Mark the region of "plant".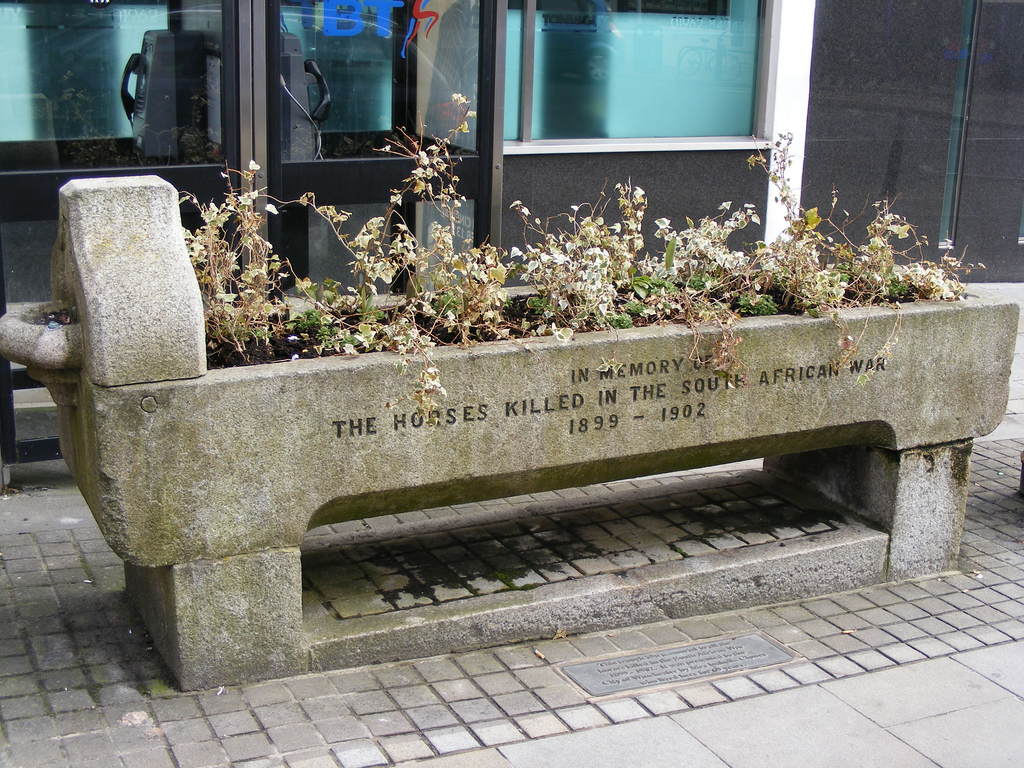
Region: 728,259,778,321.
